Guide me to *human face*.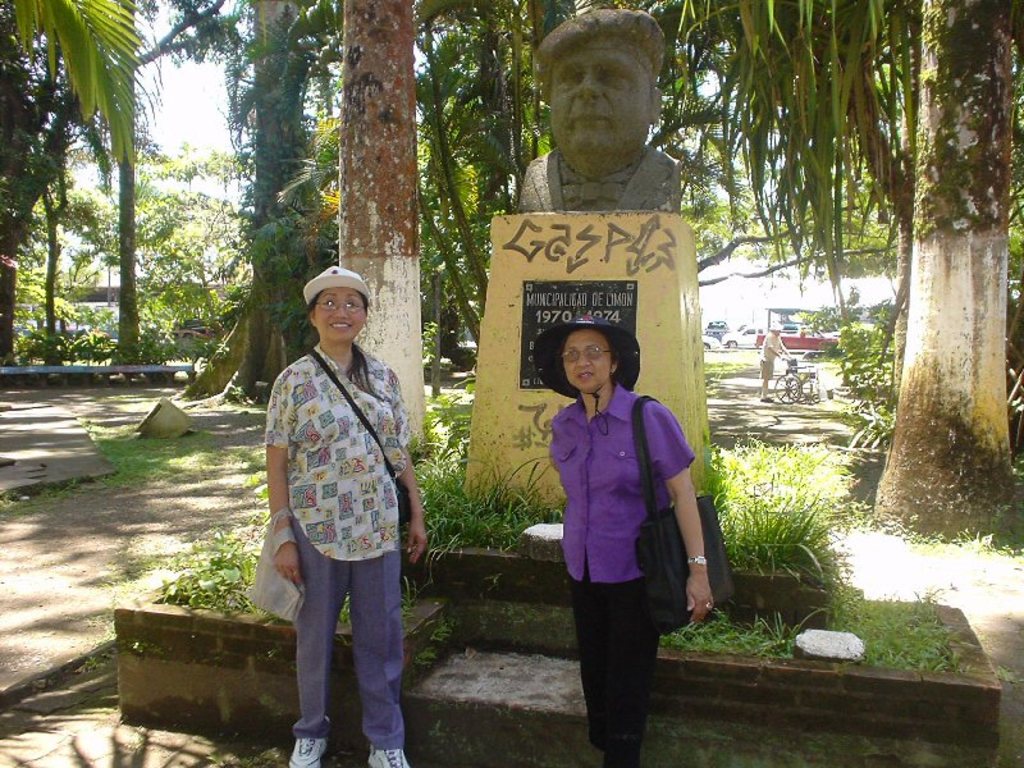
Guidance: [left=553, top=32, right=655, bottom=151].
